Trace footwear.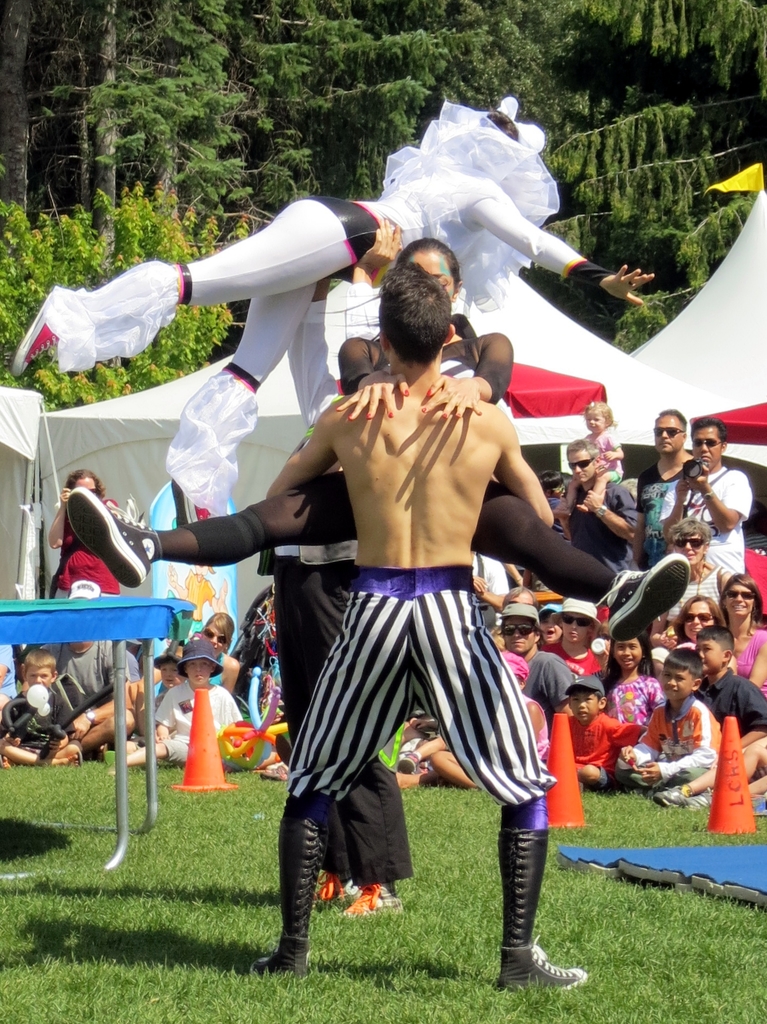
Traced to <bbox>250, 815, 332, 982</bbox>.
